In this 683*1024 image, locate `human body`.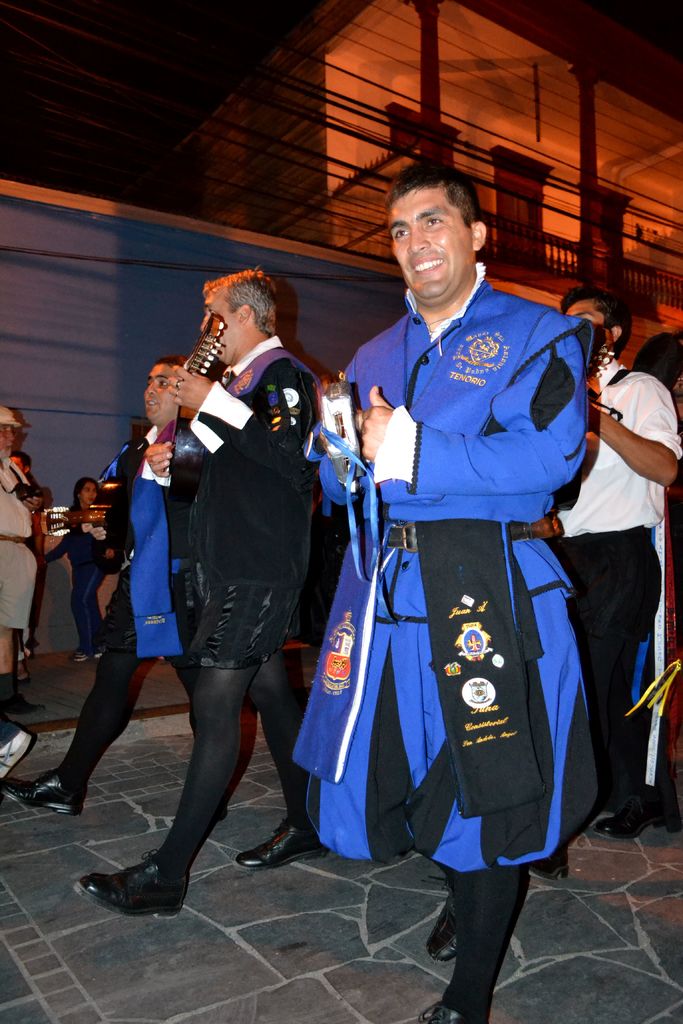
Bounding box: rect(10, 349, 185, 808).
